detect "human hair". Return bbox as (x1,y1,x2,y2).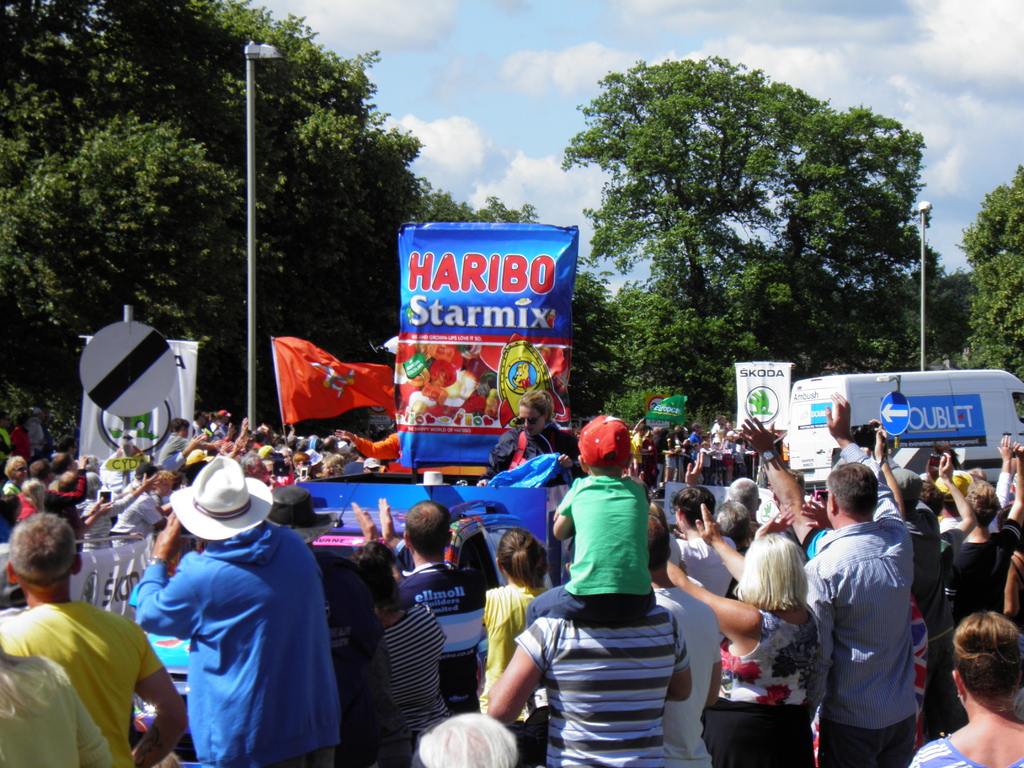
(403,499,453,557).
